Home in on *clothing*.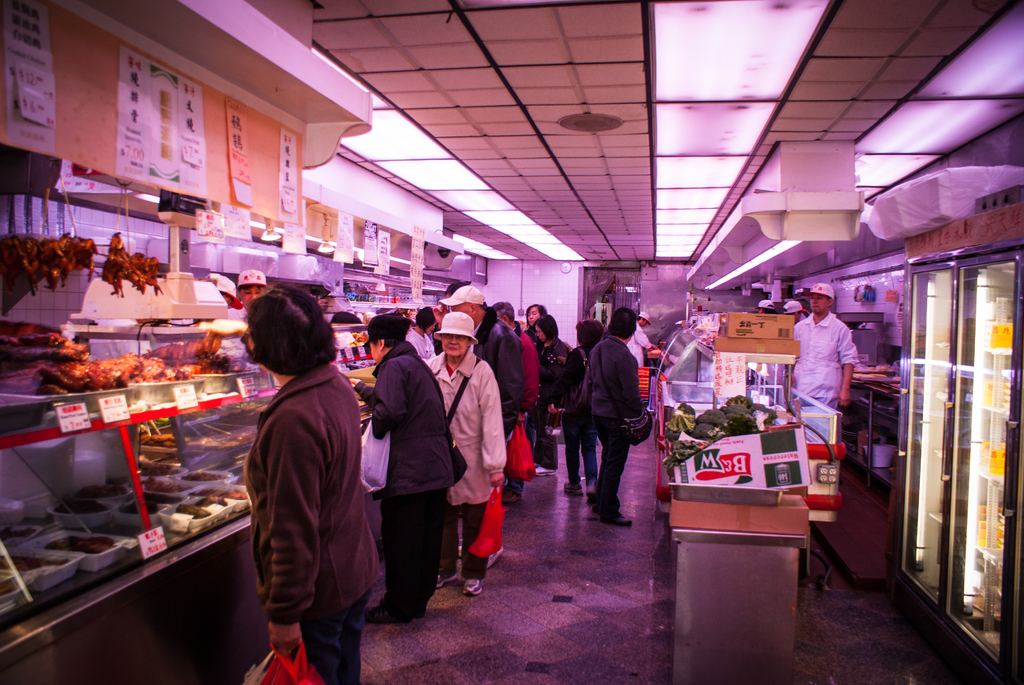
Homed in at 367:341:461:613.
